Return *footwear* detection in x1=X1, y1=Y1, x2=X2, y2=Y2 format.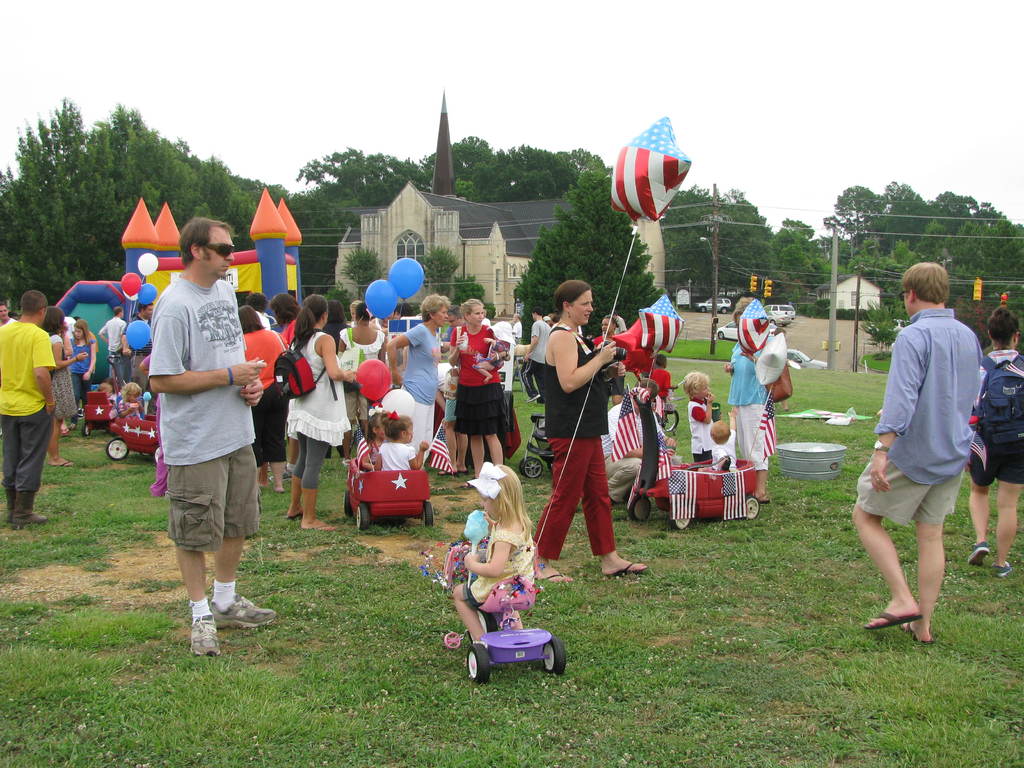
x1=538, y1=569, x2=569, y2=582.
